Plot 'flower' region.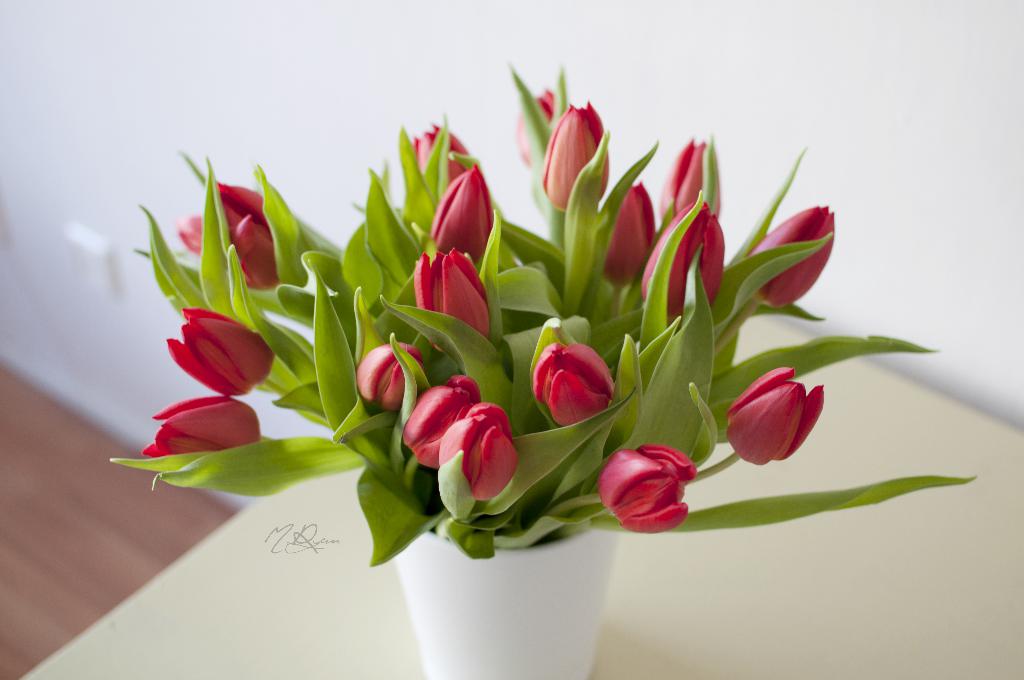
Plotted at rect(436, 397, 525, 506).
